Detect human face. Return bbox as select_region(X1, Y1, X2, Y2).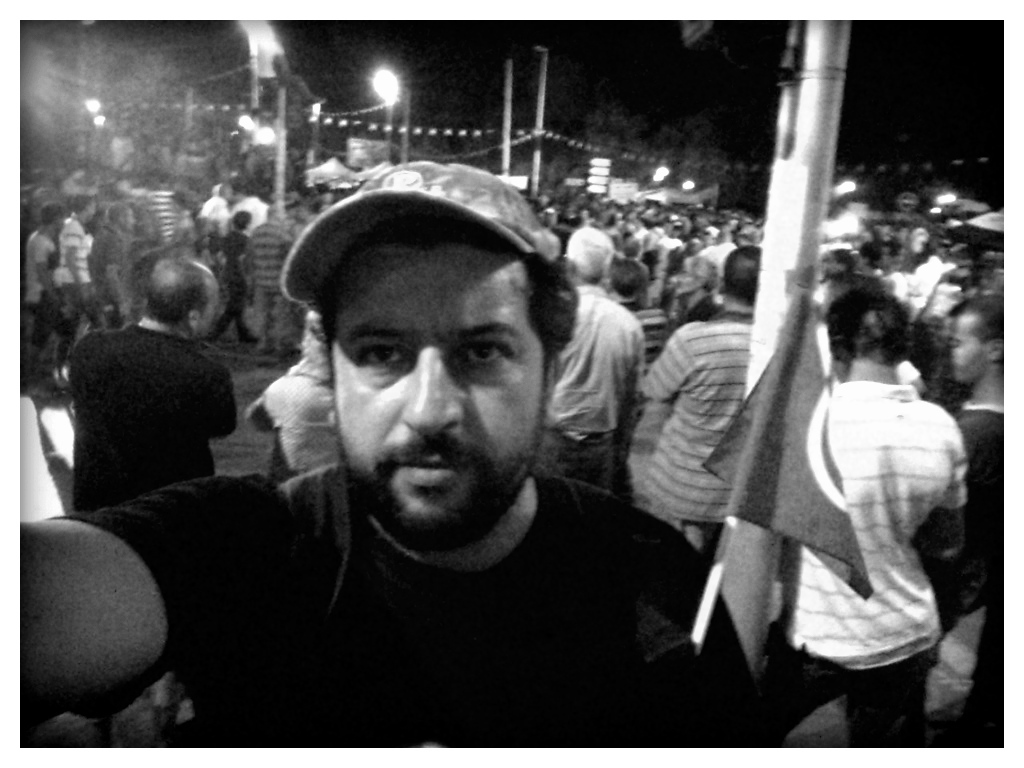
select_region(936, 313, 985, 383).
